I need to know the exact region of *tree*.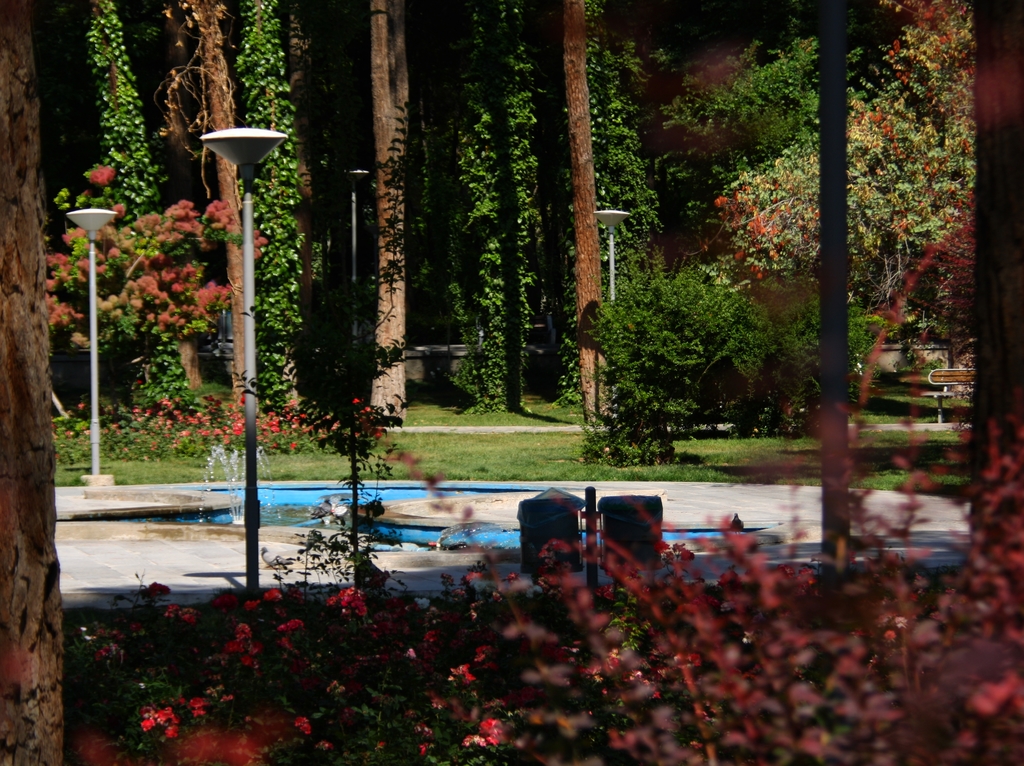
Region: left=365, top=0, right=412, bottom=425.
